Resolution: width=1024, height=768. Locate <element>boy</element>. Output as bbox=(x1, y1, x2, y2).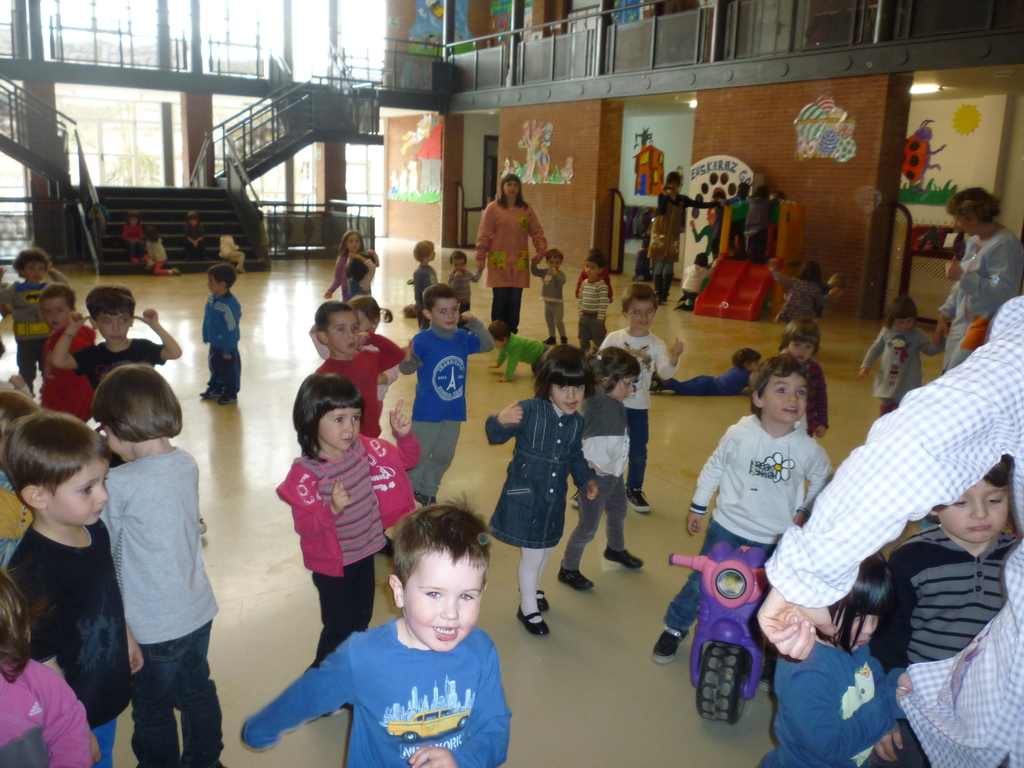
bbox=(38, 282, 95, 424).
